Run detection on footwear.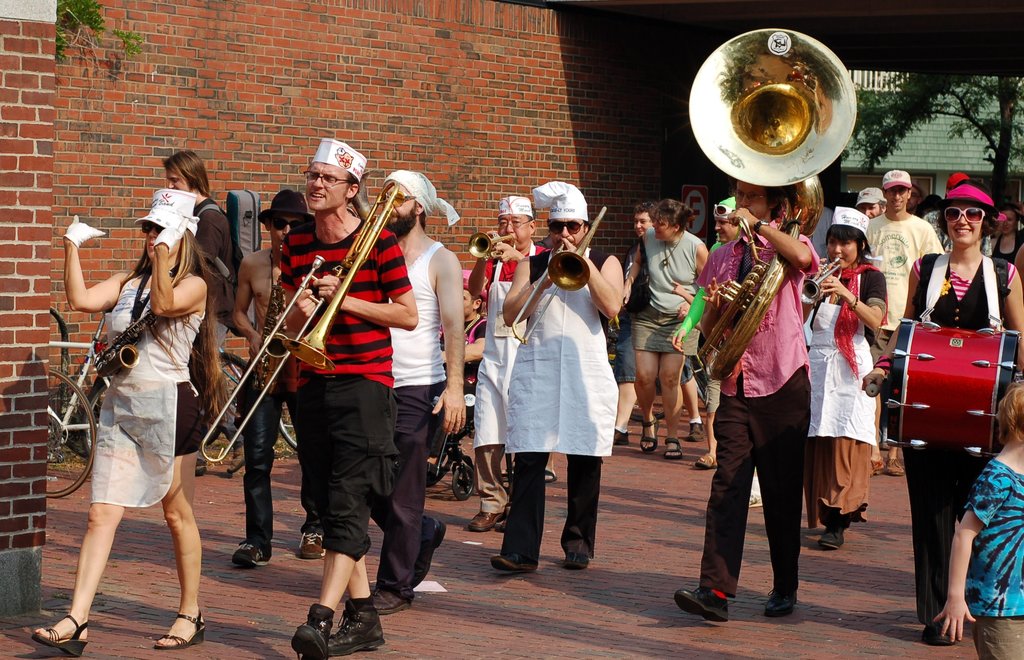
Result: 325, 595, 385, 659.
